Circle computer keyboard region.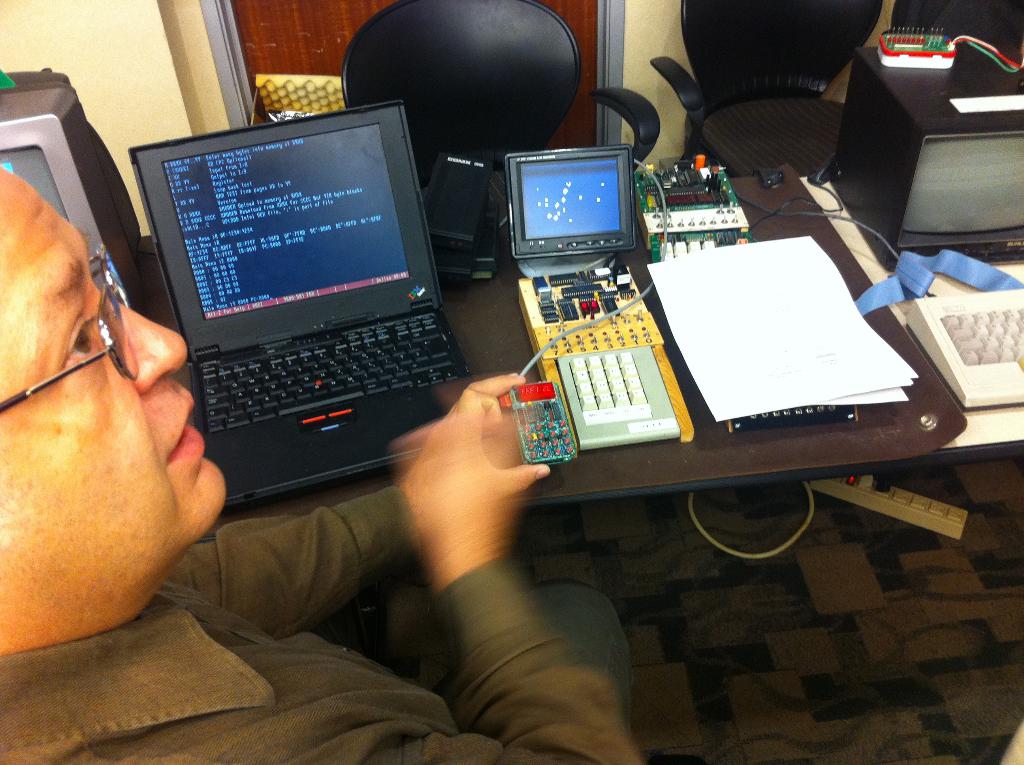
Region: pyautogui.locateOnScreen(198, 308, 461, 436).
